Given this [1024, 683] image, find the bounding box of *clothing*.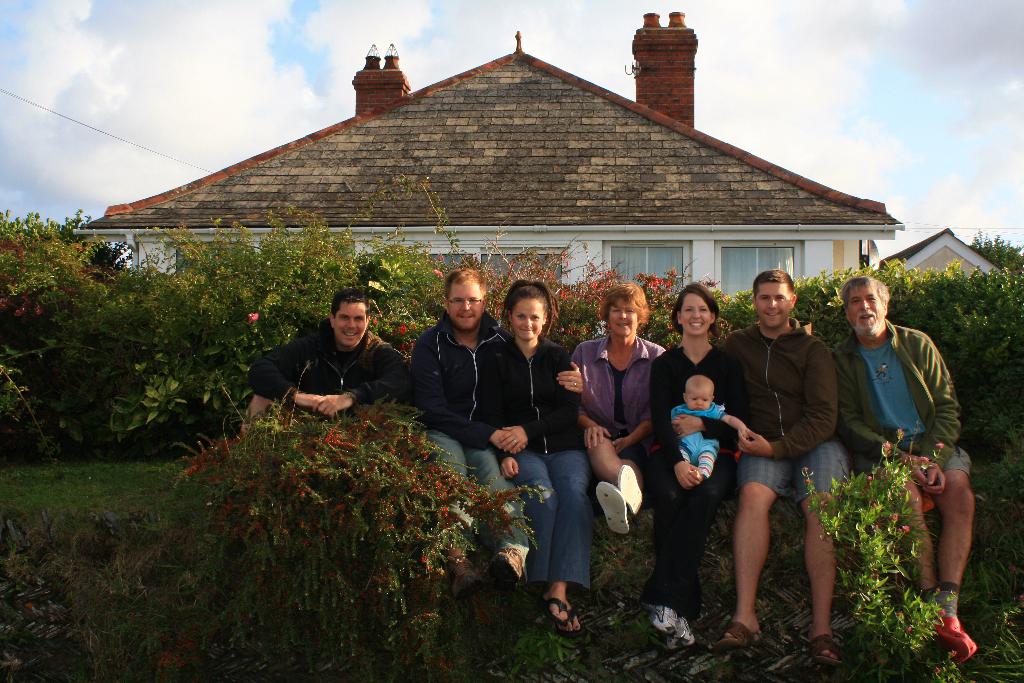
Rect(727, 327, 852, 539).
